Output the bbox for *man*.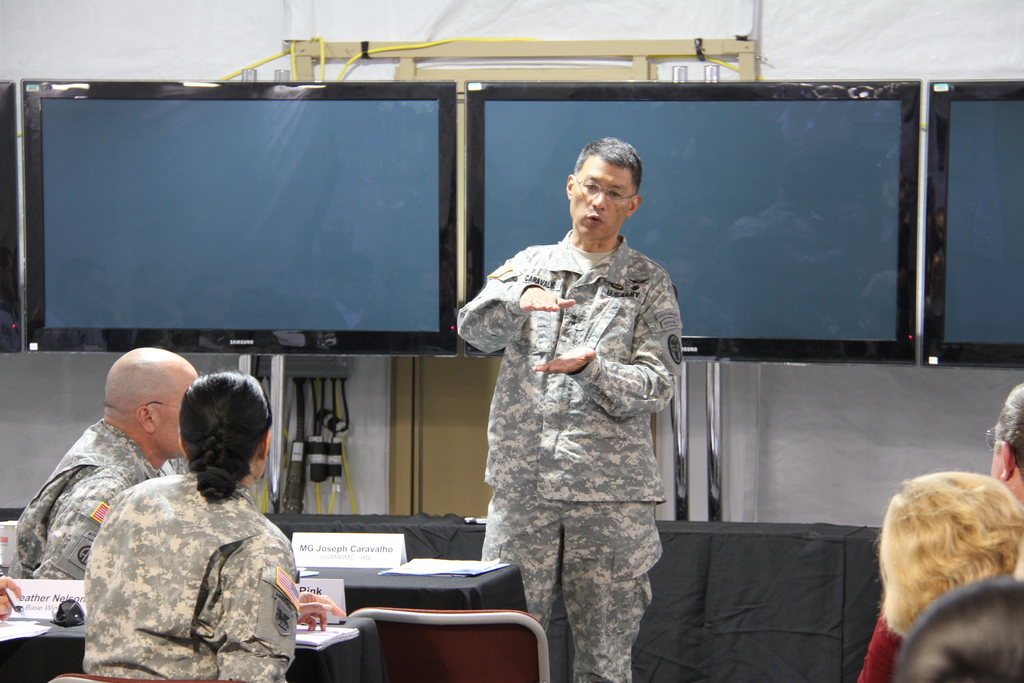
{"left": 451, "top": 131, "right": 684, "bottom": 682}.
